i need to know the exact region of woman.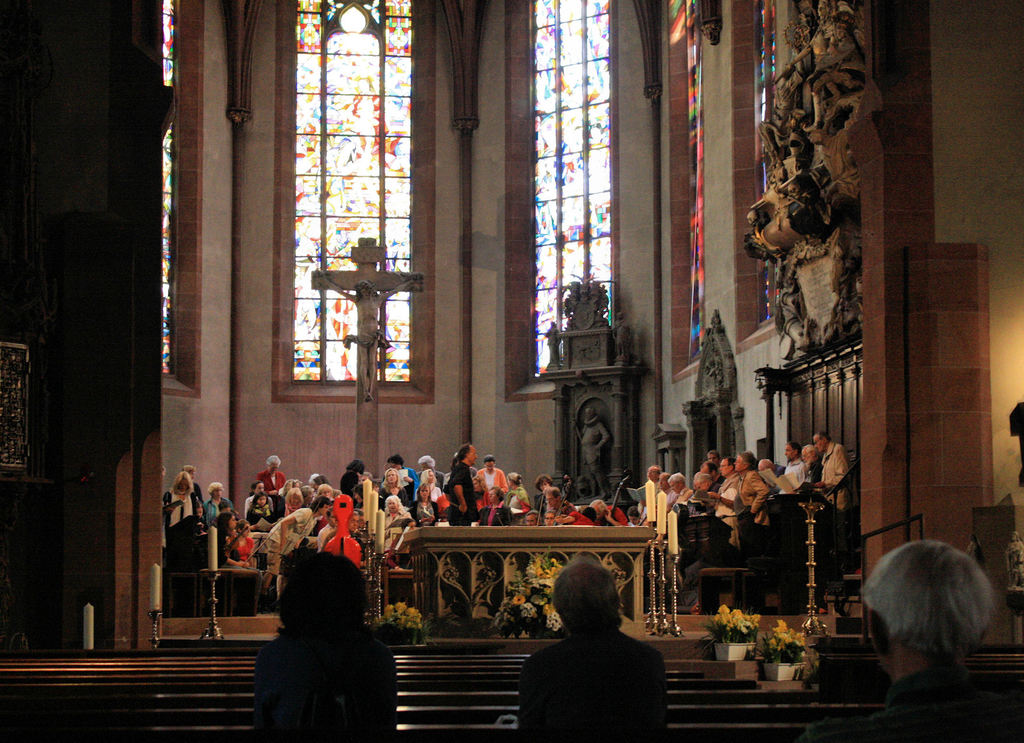
Region: Rect(413, 456, 446, 480).
